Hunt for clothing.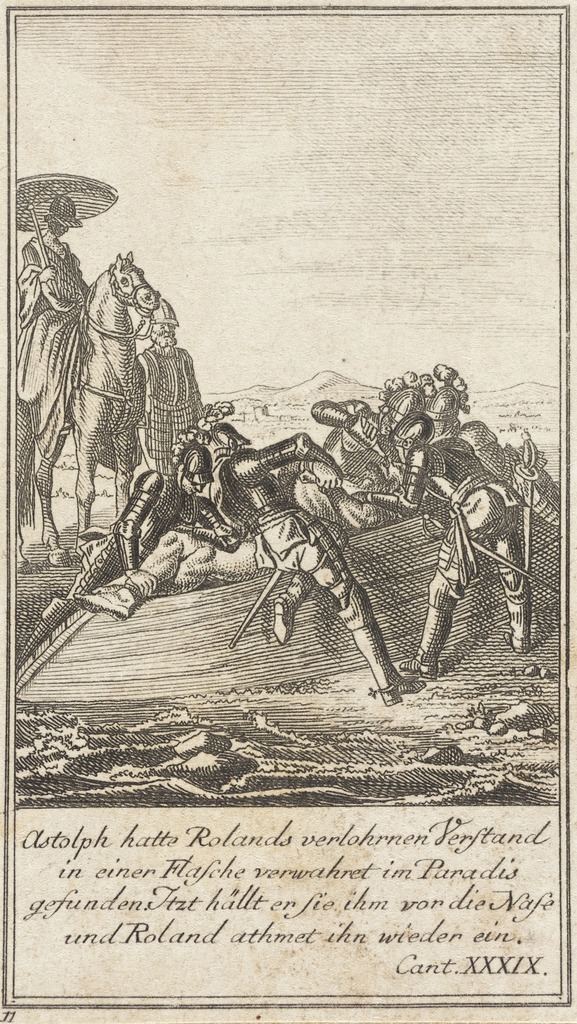
Hunted down at rect(352, 436, 539, 684).
